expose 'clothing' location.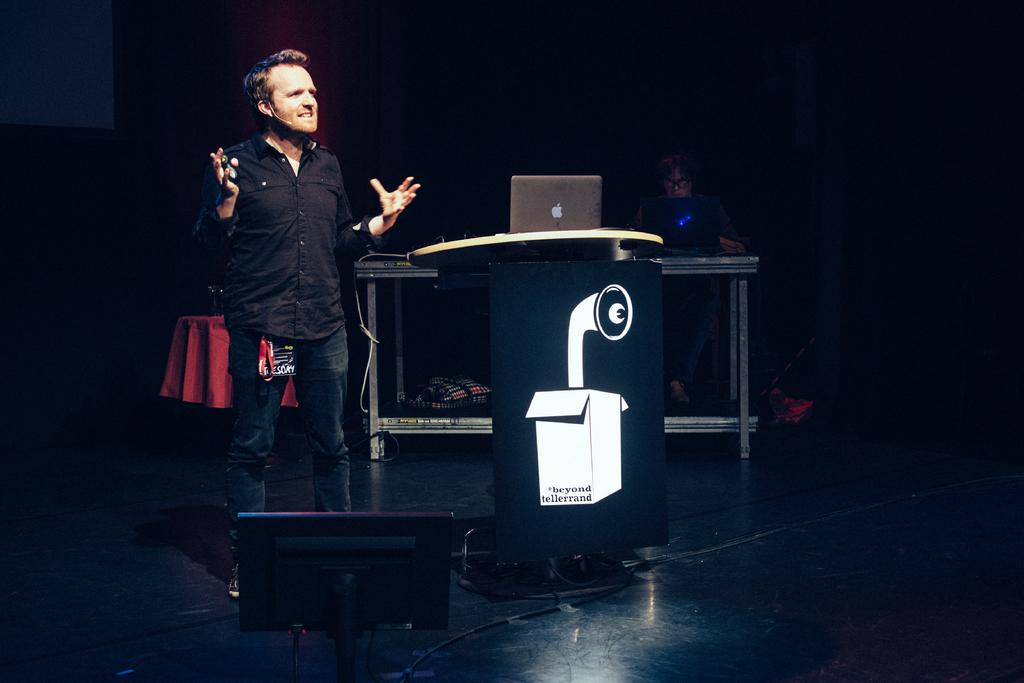
Exposed at rect(626, 199, 761, 394).
